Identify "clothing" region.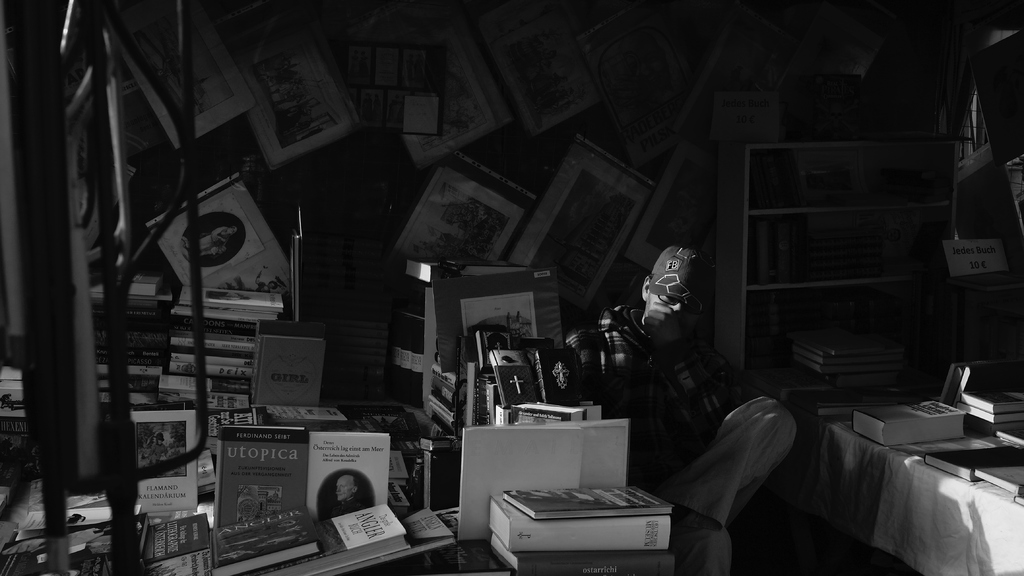
Region: (573, 304, 750, 498).
